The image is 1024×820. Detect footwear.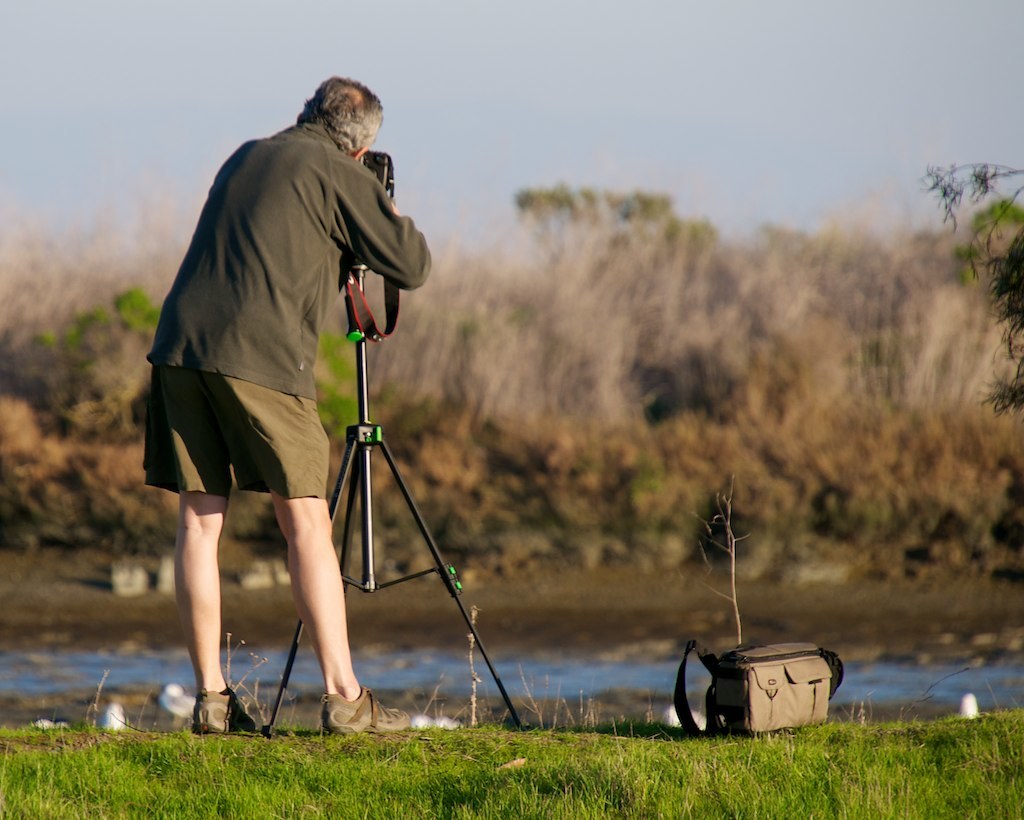
Detection: [192, 675, 262, 736].
